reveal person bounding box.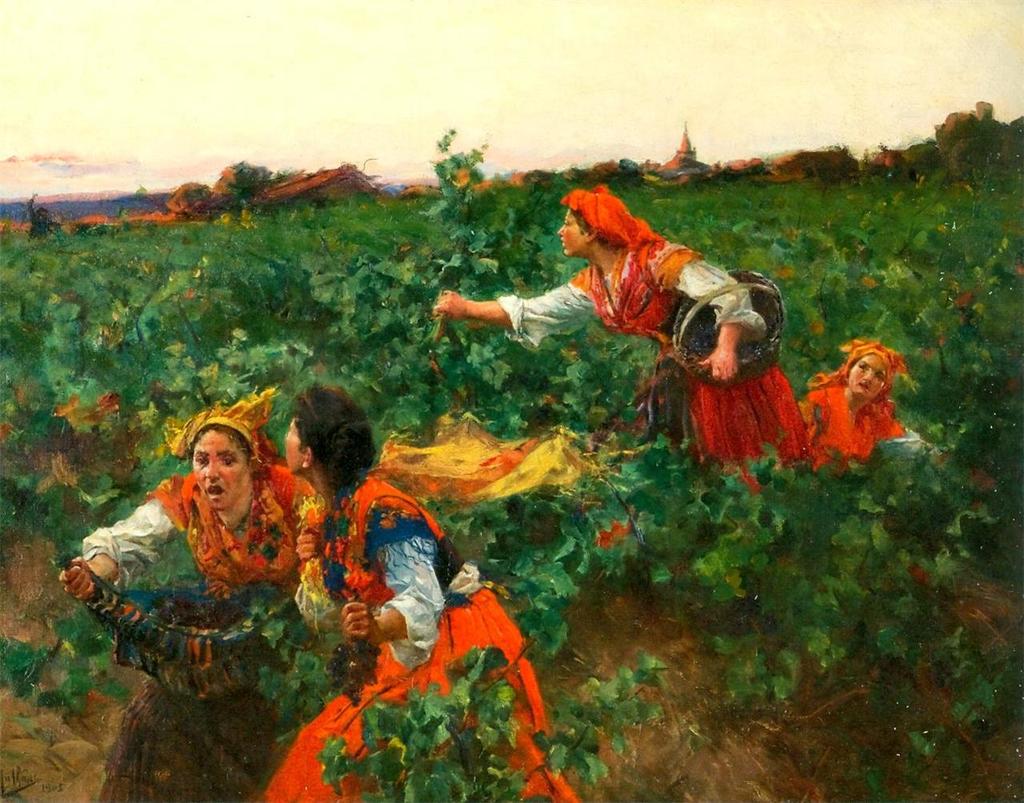
Revealed: [60, 390, 327, 597].
